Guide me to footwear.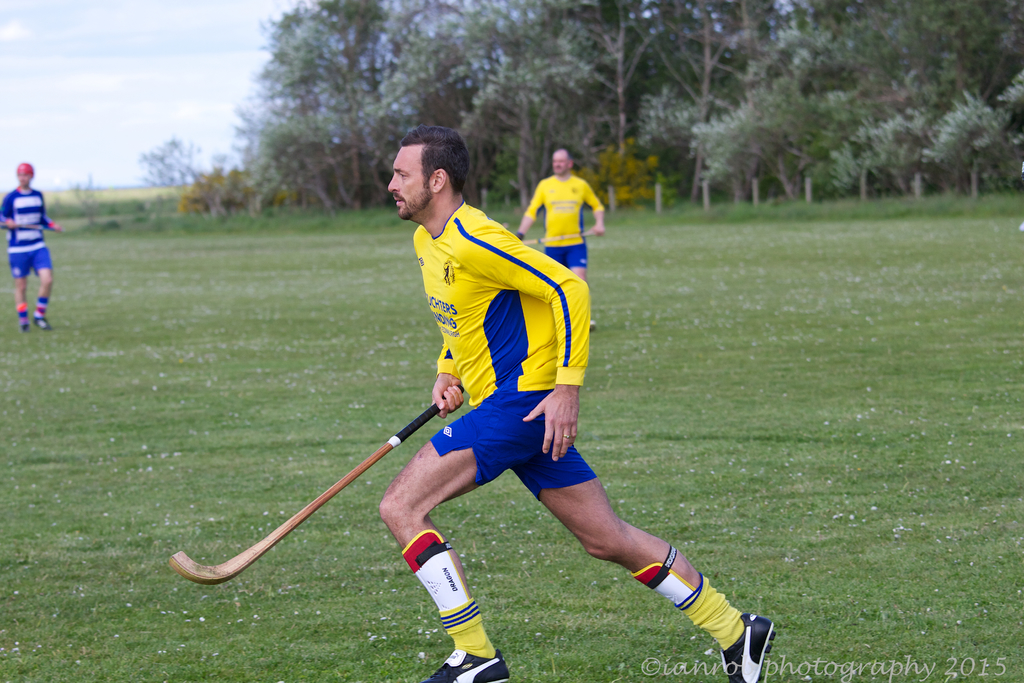
Guidance: {"left": 716, "top": 607, "right": 781, "bottom": 682}.
